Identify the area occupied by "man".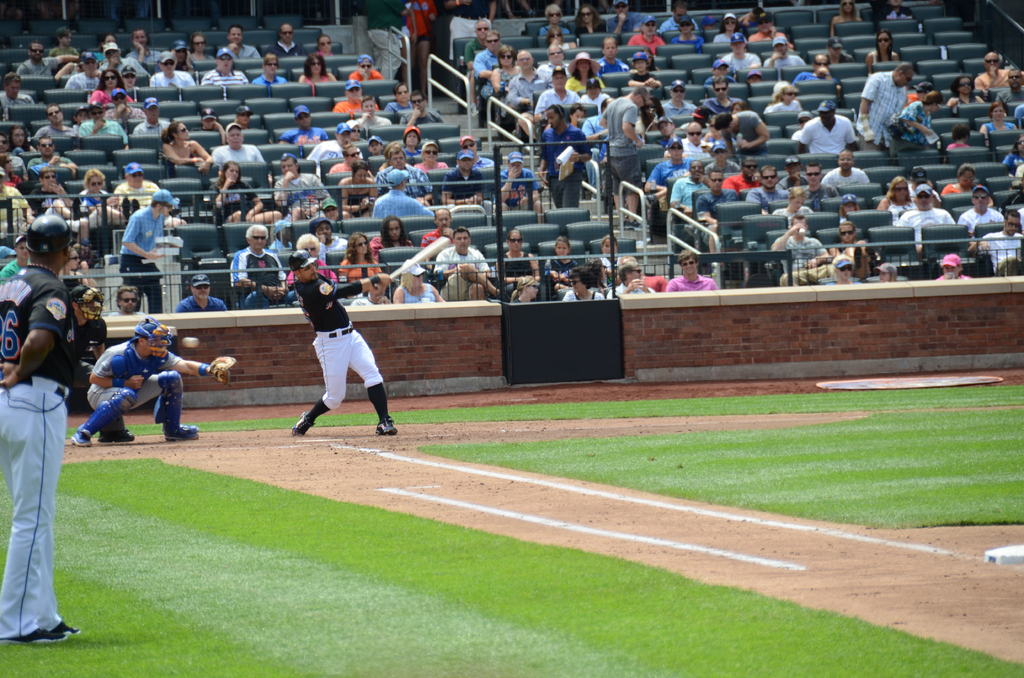
Area: x1=464 y1=13 x2=497 y2=97.
